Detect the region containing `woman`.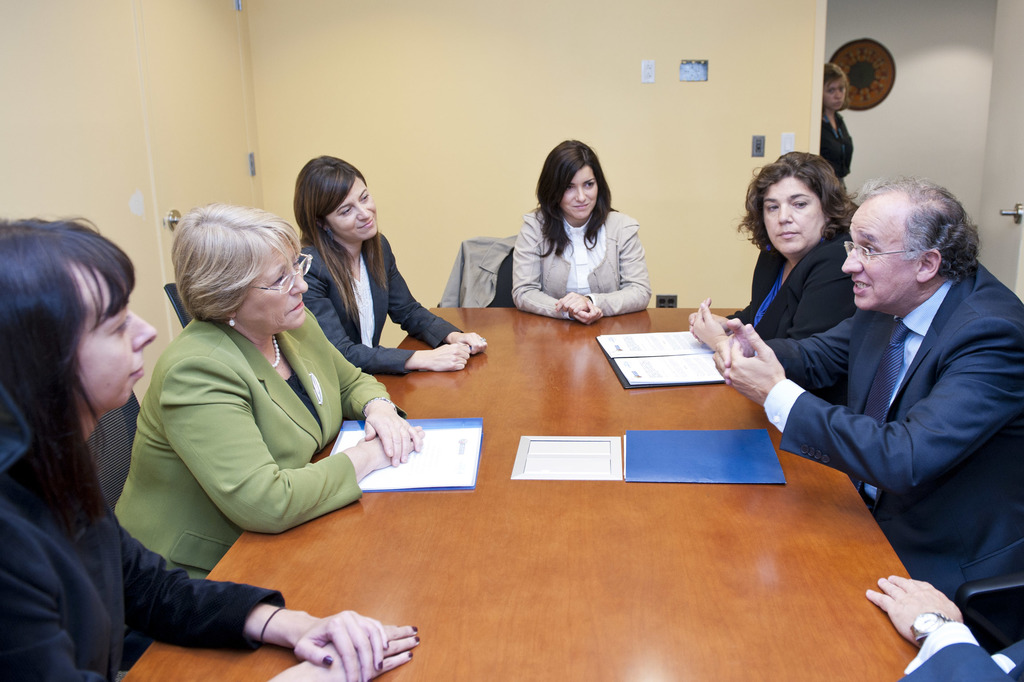
bbox=[511, 136, 656, 327].
